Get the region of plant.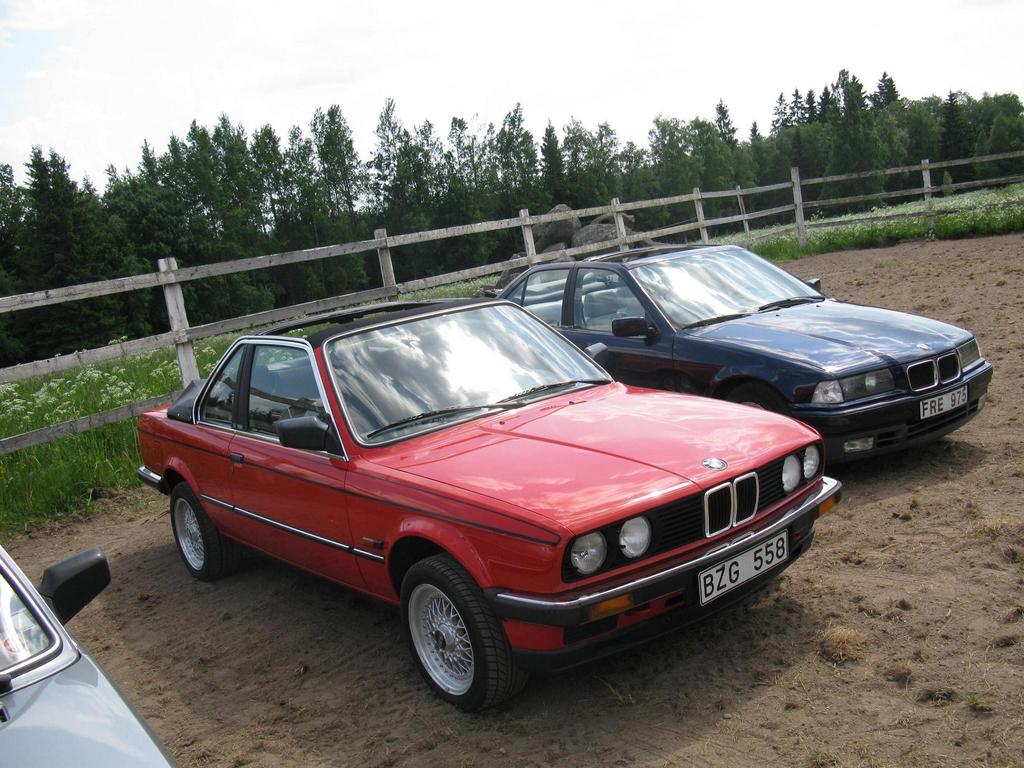
746, 633, 780, 653.
